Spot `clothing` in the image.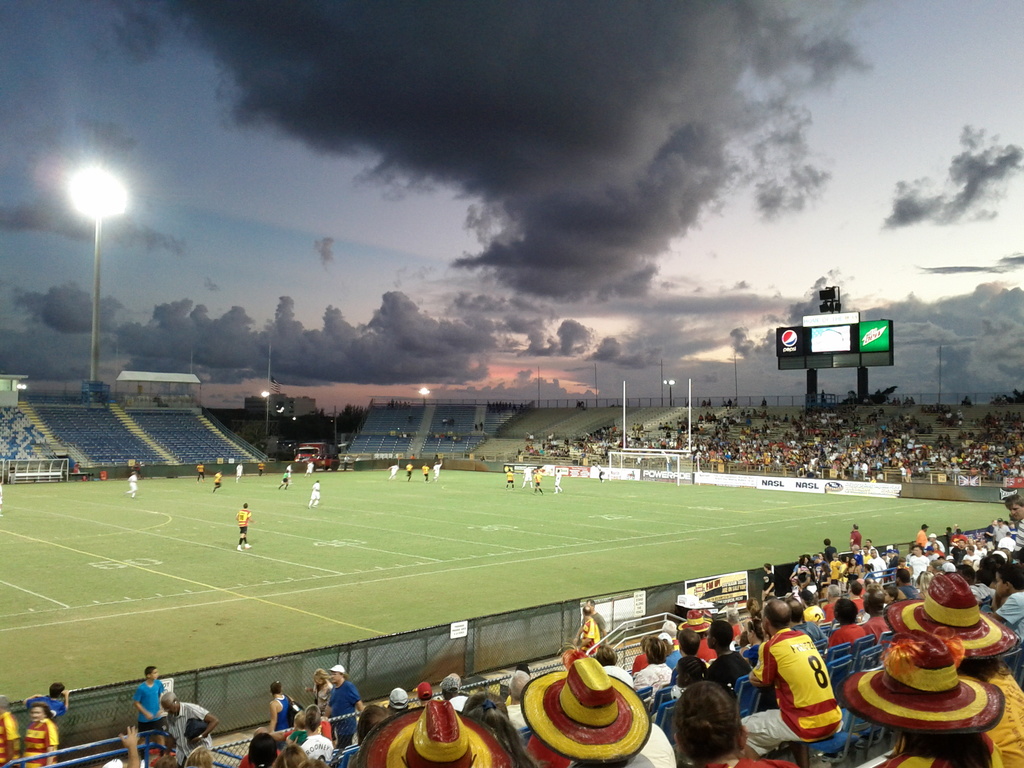
`clothing` found at left=26, top=698, right=60, bottom=728.
